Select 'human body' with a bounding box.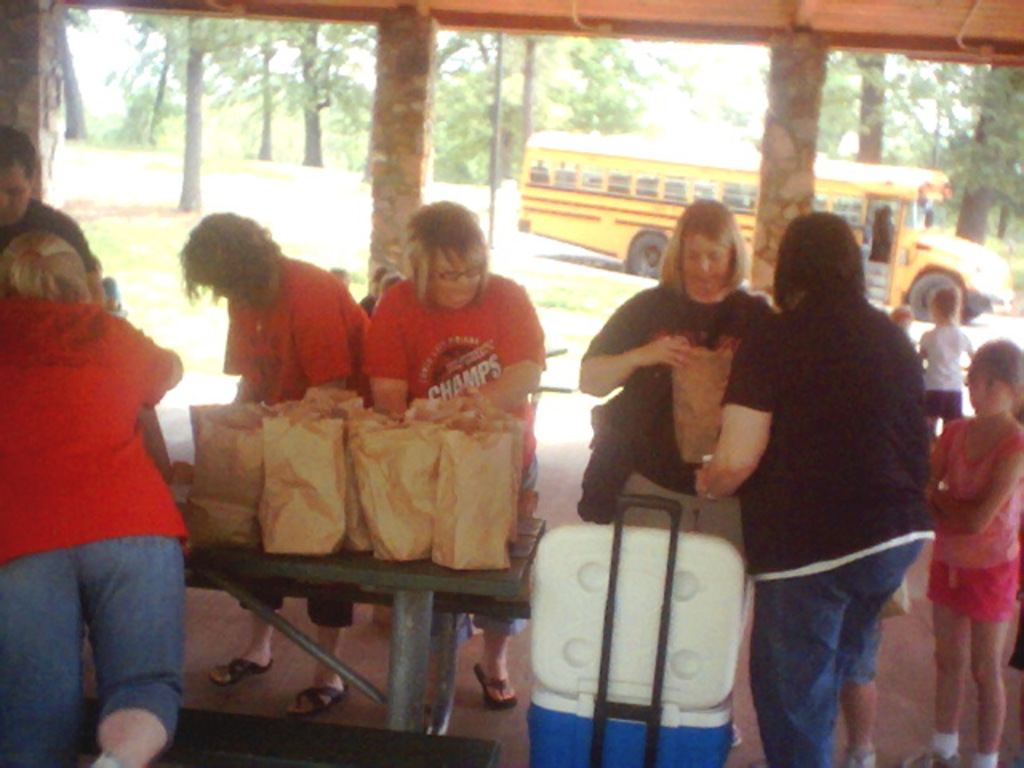
left=18, top=208, right=208, bottom=746.
